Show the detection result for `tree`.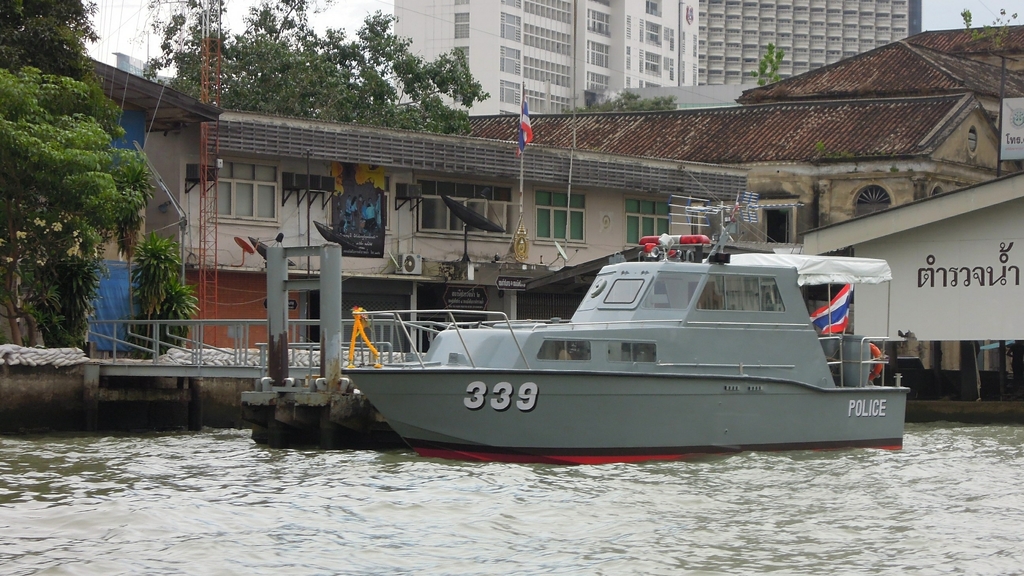
[573, 88, 680, 115].
